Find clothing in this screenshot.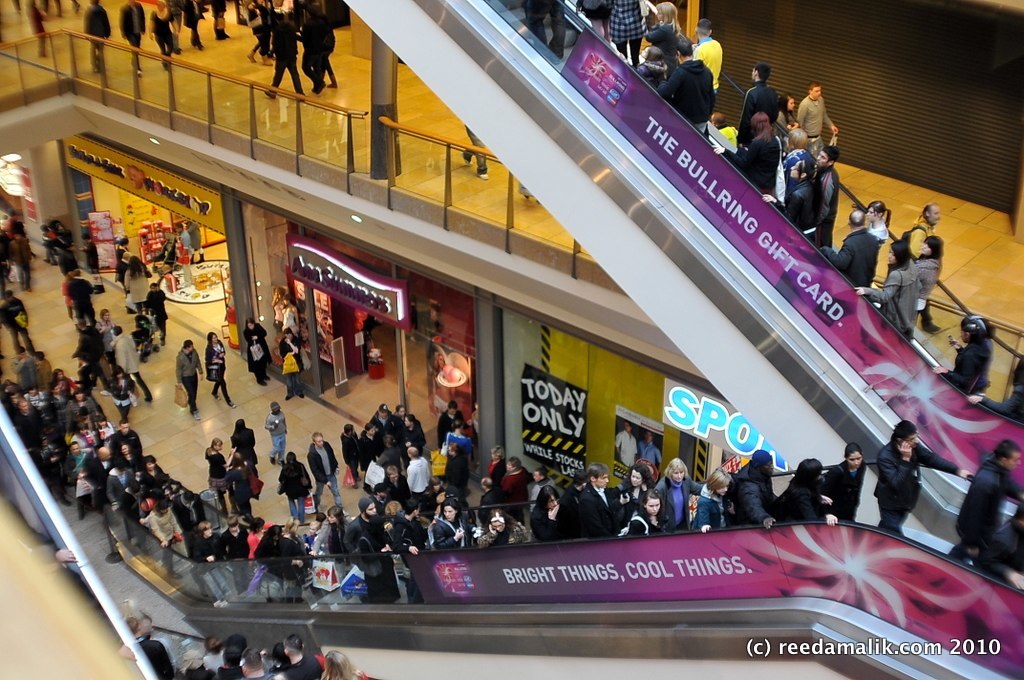
The bounding box for clothing is rect(606, 0, 642, 66).
